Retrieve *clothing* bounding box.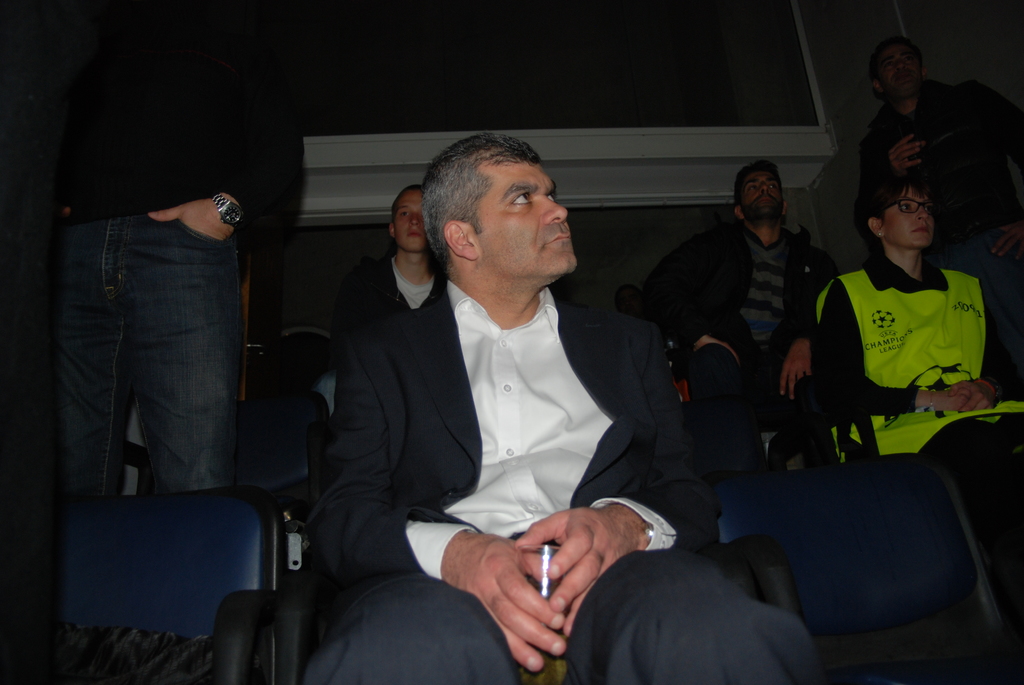
Bounding box: (860, 74, 1023, 264).
